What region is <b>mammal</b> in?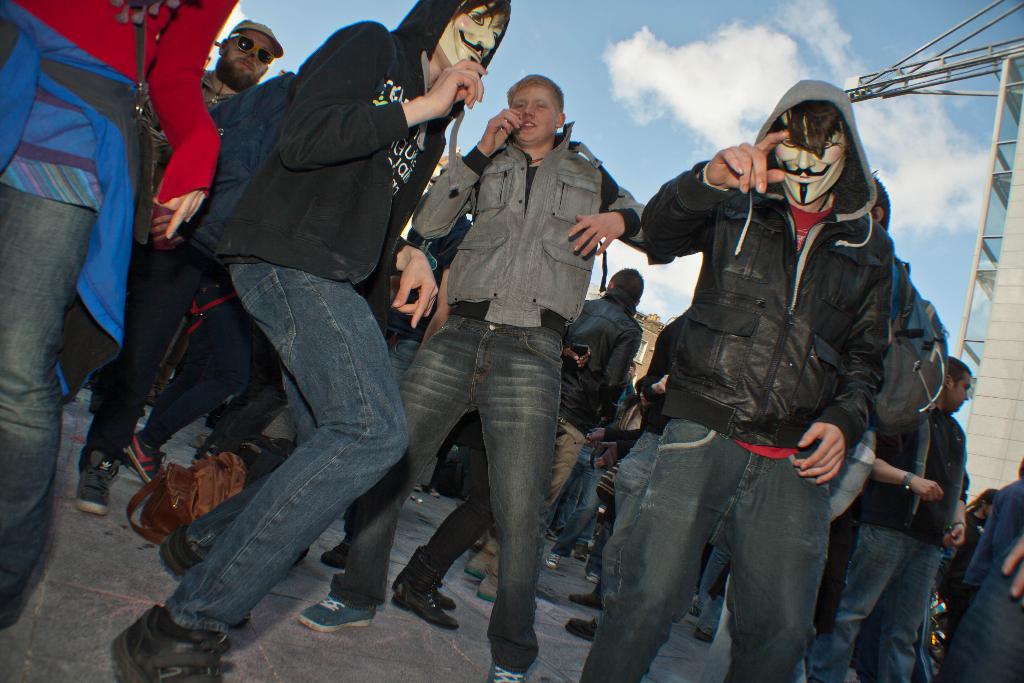
(left=111, top=0, right=515, bottom=682).
